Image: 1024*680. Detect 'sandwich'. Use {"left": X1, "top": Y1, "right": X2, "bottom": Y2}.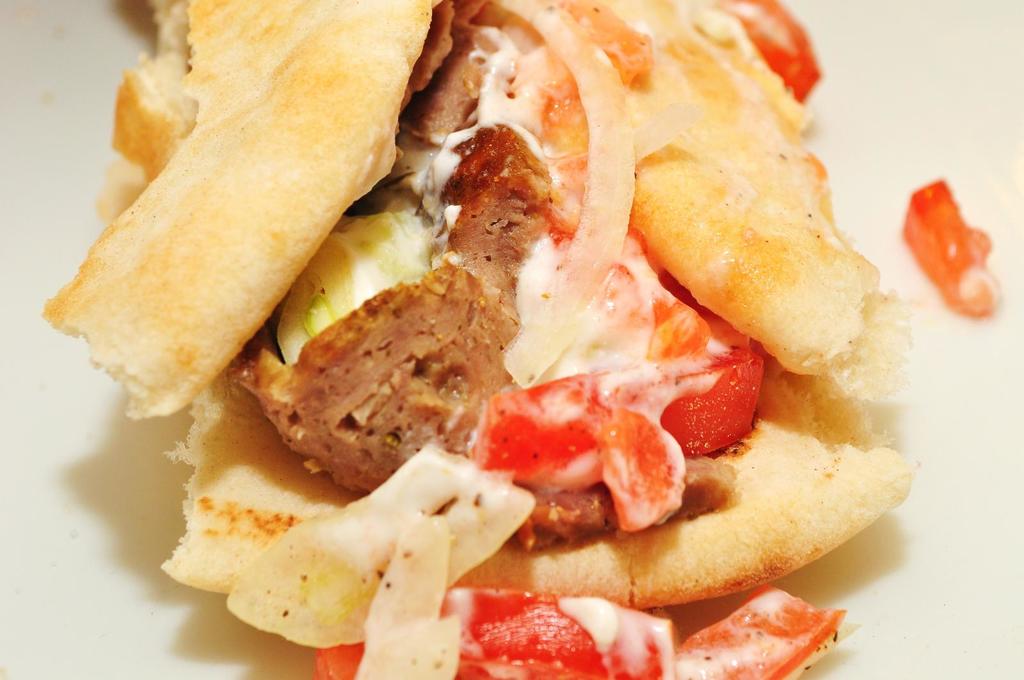
{"left": 45, "top": 0, "right": 920, "bottom": 652}.
